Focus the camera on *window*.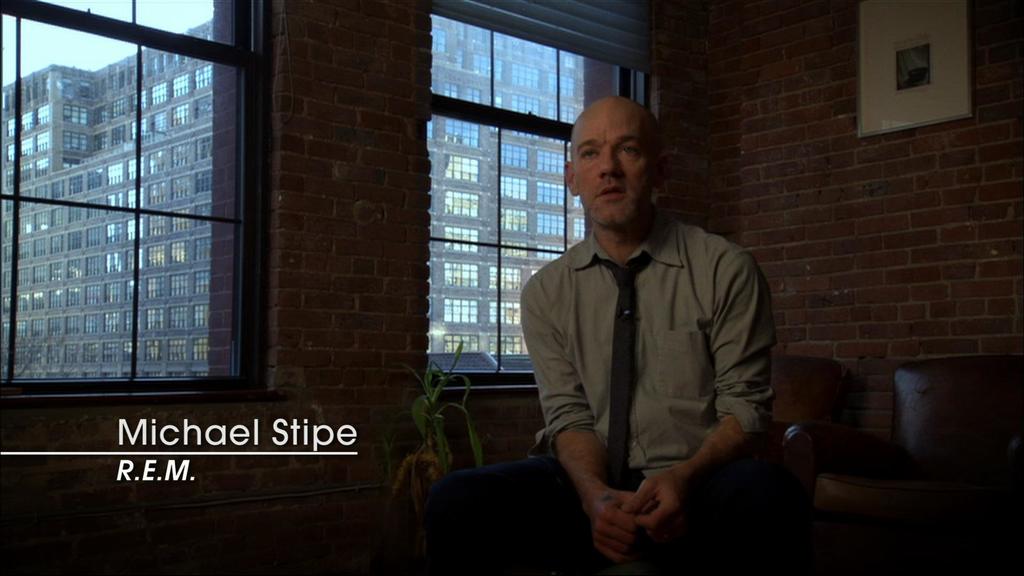
Focus region: Rect(69, 134, 95, 157).
